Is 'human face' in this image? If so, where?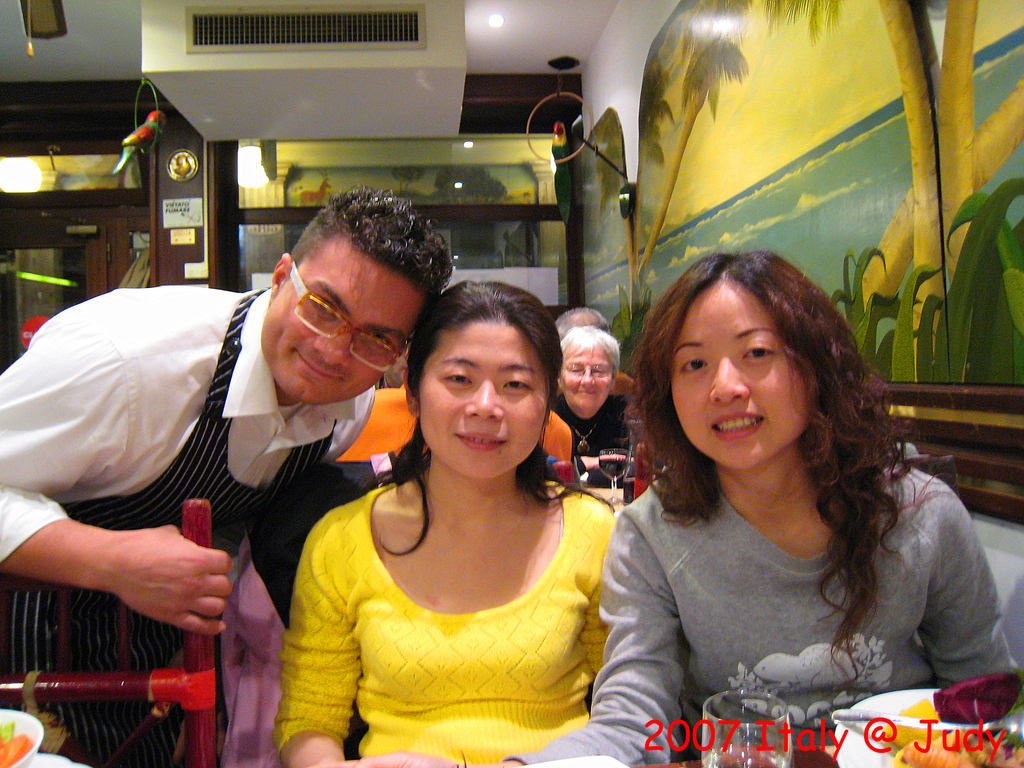
Yes, at BBox(559, 349, 616, 416).
